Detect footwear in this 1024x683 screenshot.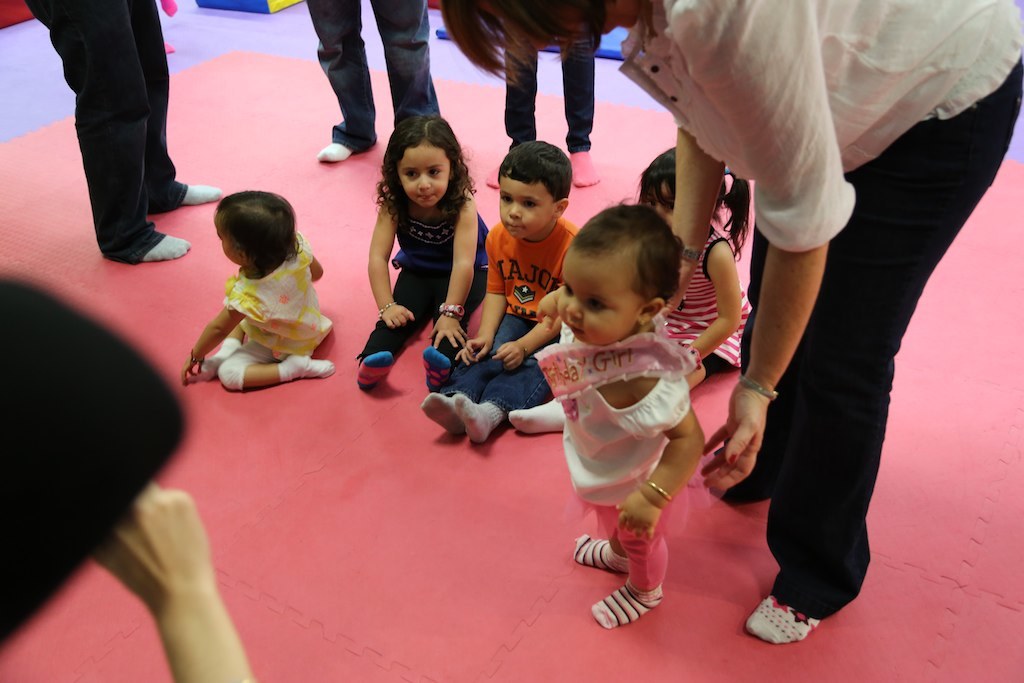
Detection: {"left": 750, "top": 590, "right": 834, "bottom": 656}.
